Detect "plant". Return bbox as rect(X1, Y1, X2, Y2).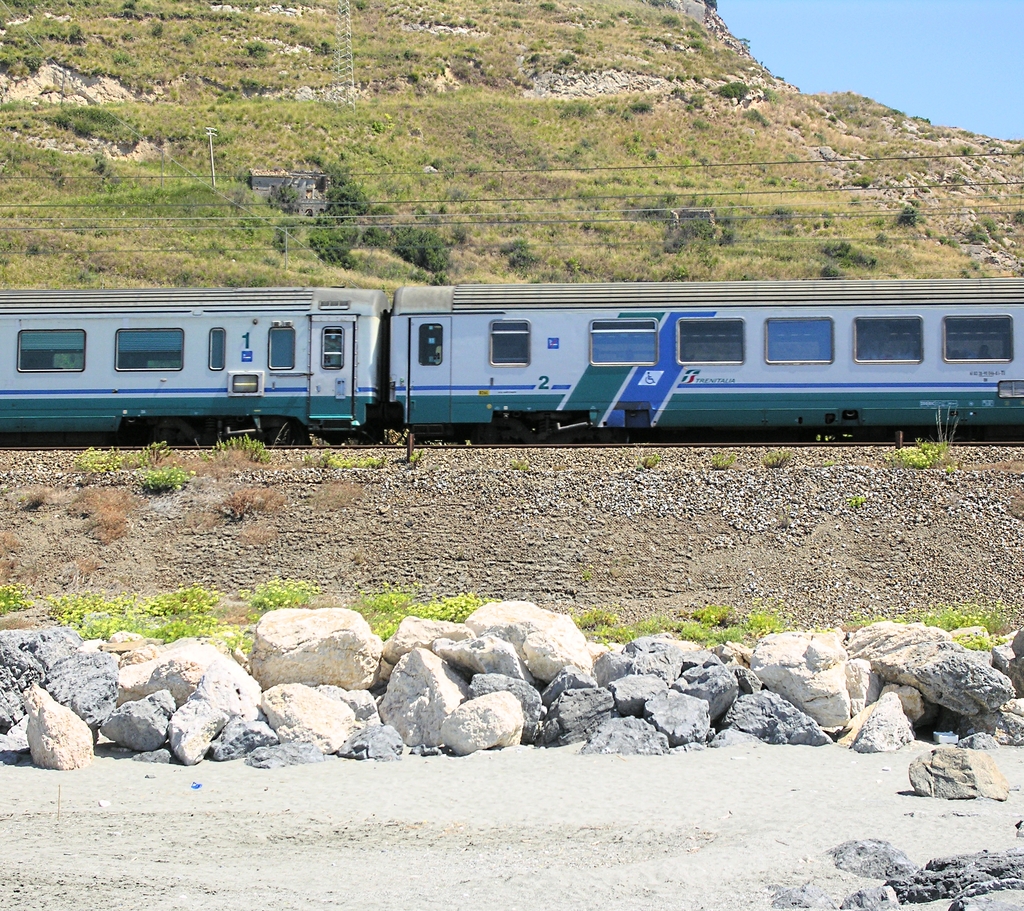
rect(114, 590, 145, 613).
